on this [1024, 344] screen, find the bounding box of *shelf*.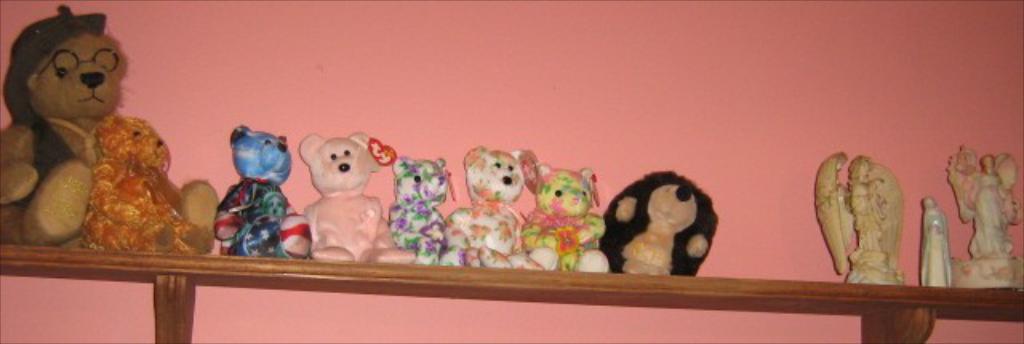
Bounding box: bbox=[3, 242, 1022, 342].
